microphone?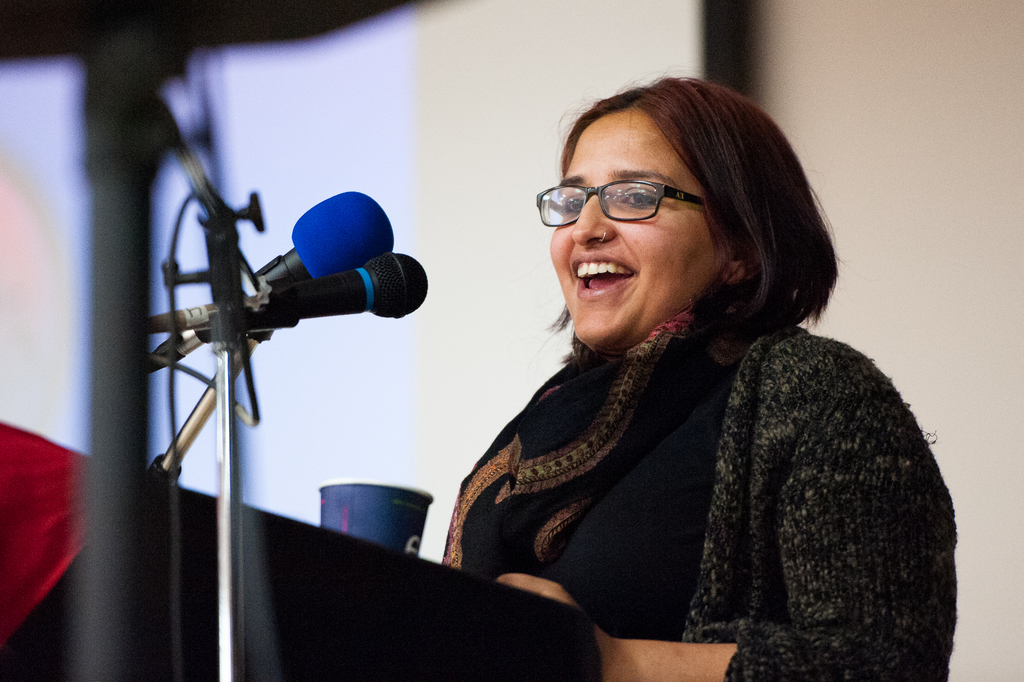
rect(144, 247, 434, 321)
